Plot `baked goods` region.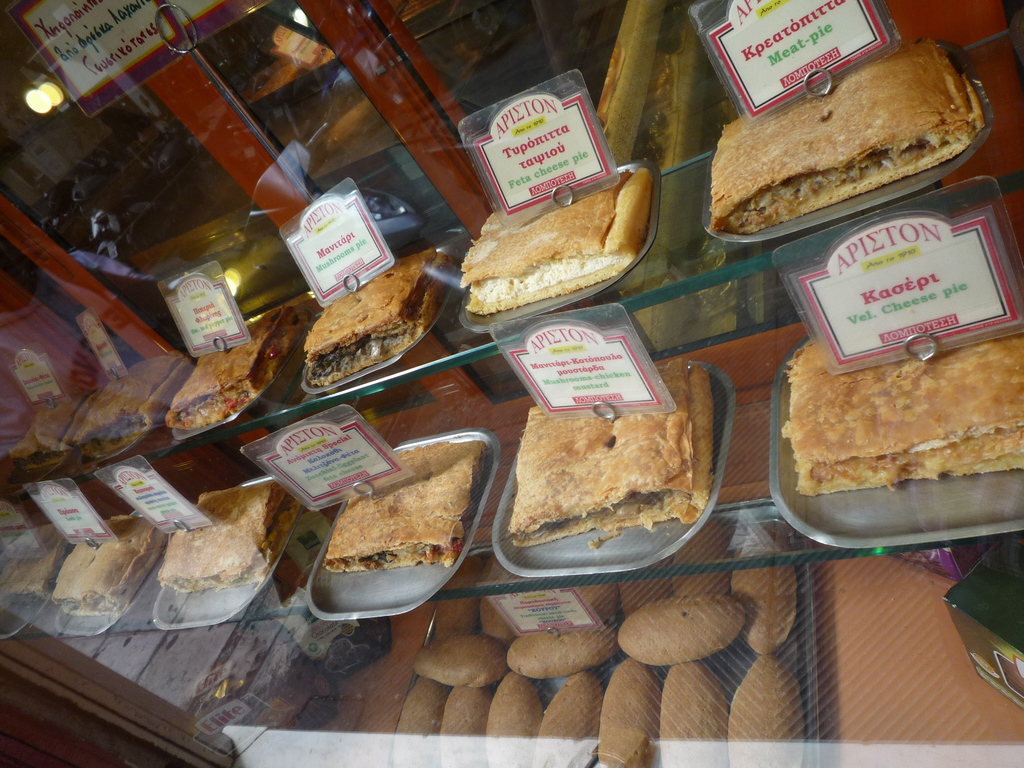
Plotted at pyautogui.locateOnScreen(1, 383, 95, 466).
